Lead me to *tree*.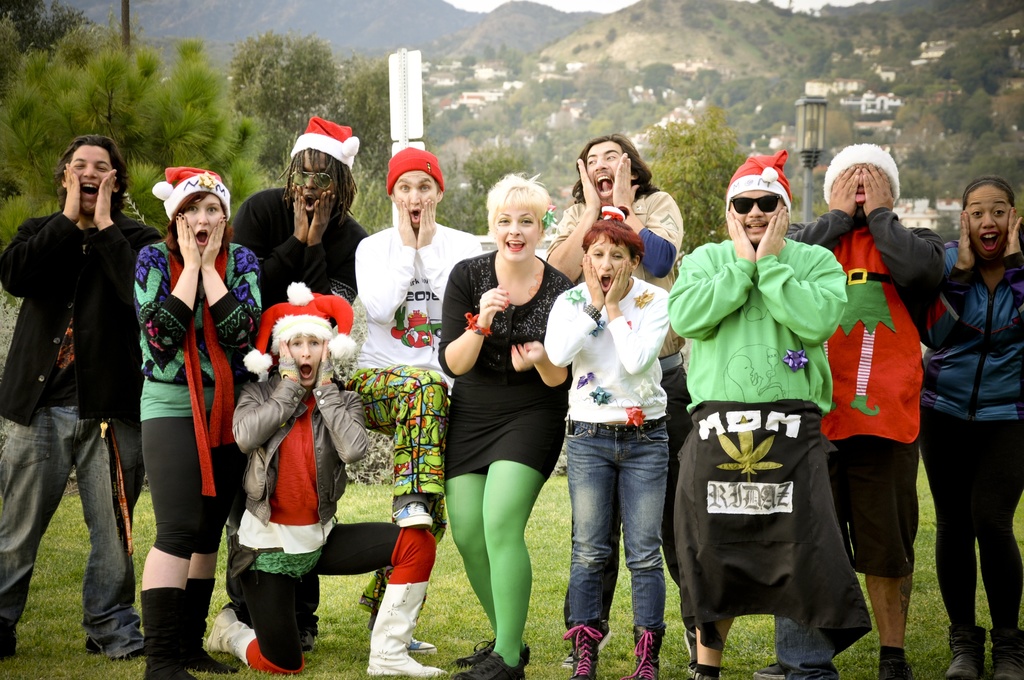
Lead to x1=0 y1=25 x2=269 y2=312.
